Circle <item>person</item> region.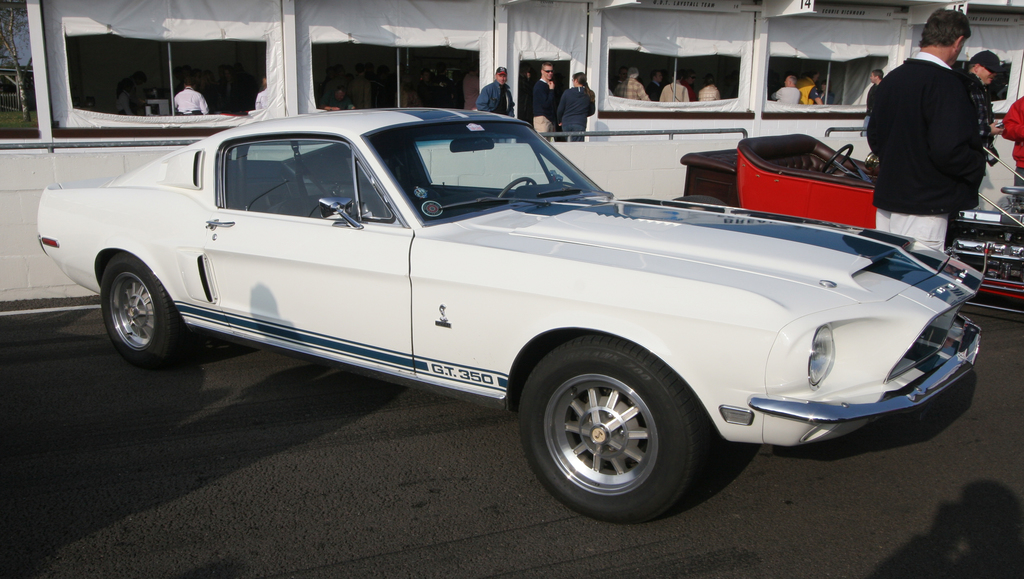
Region: Rect(613, 66, 650, 102).
